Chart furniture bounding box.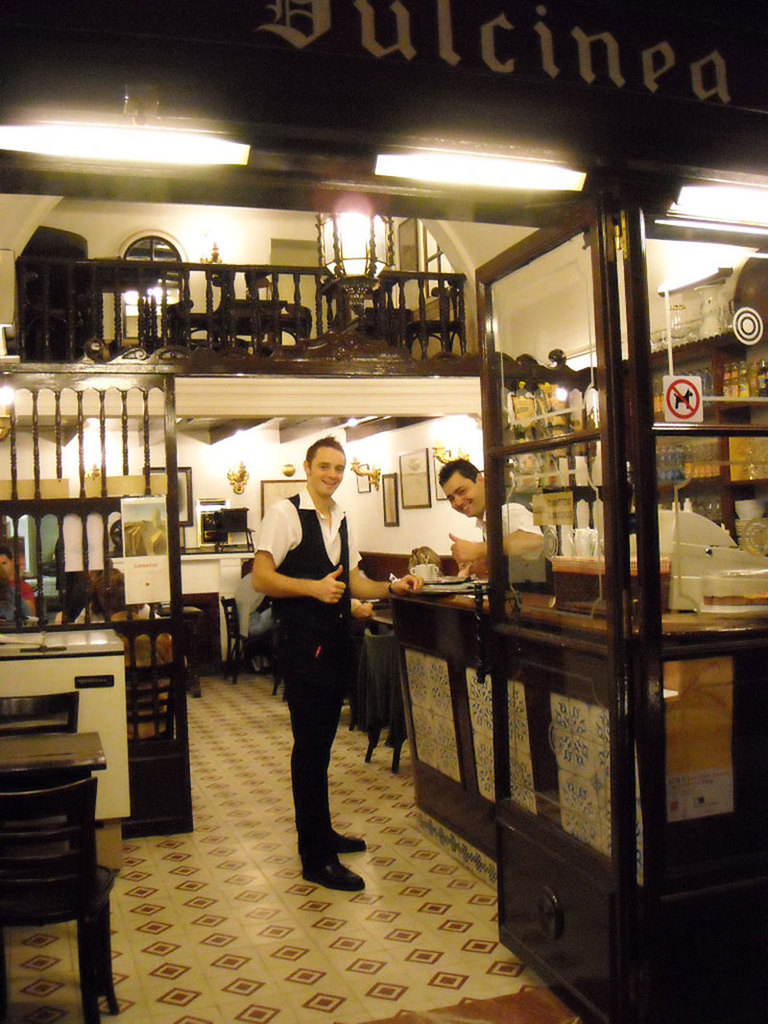
Charted: (216, 300, 312, 357).
